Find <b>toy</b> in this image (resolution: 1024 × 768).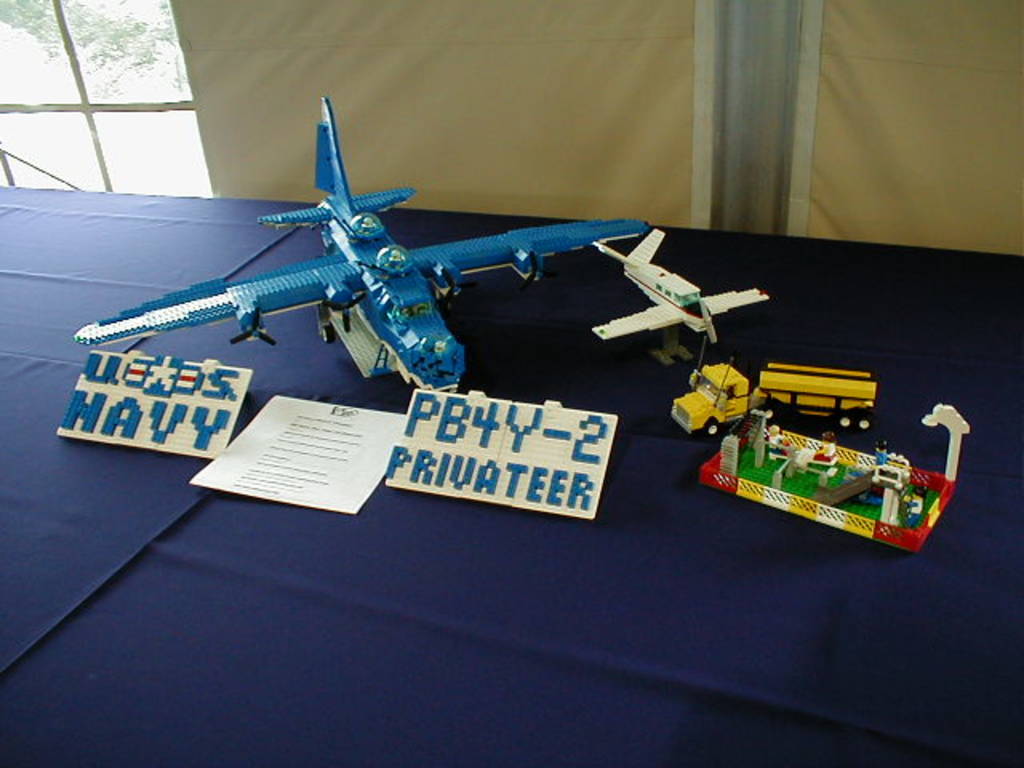
Rect(667, 358, 883, 442).
